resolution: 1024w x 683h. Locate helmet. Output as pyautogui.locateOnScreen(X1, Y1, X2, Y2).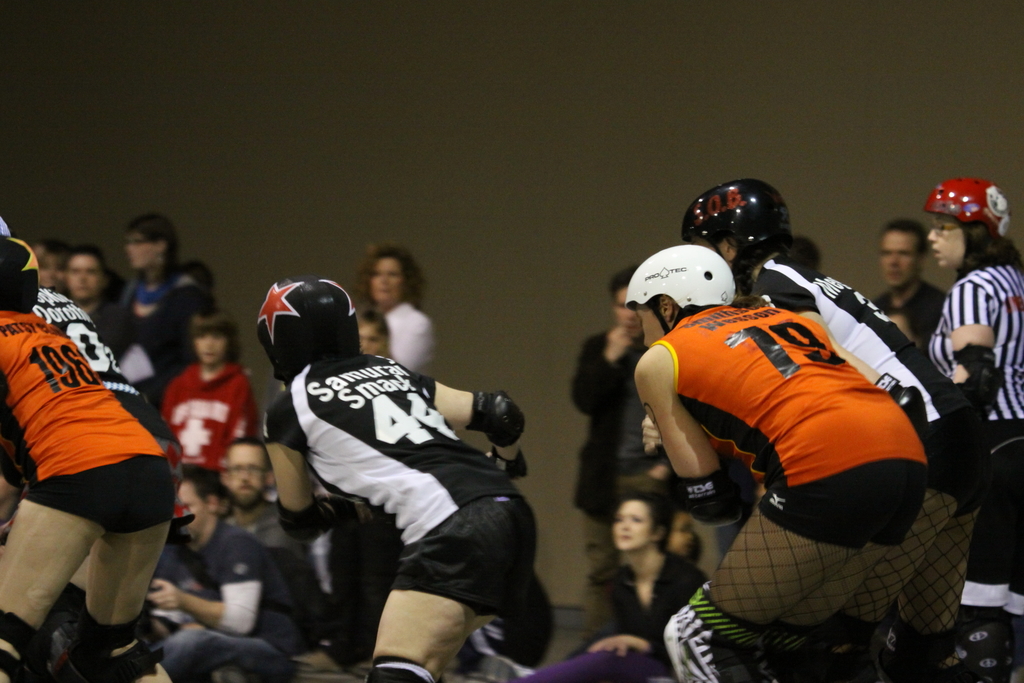
pyautogui.locateOnScreen(618, 238, 744, 377).
